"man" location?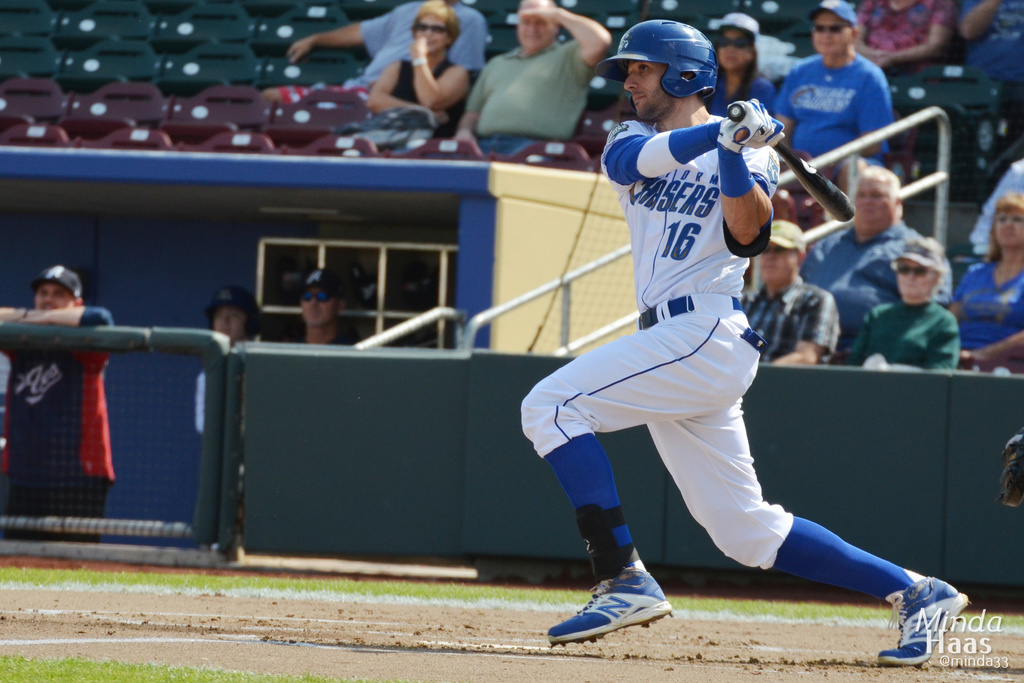
<region>282, 272, 358, 363</region>
